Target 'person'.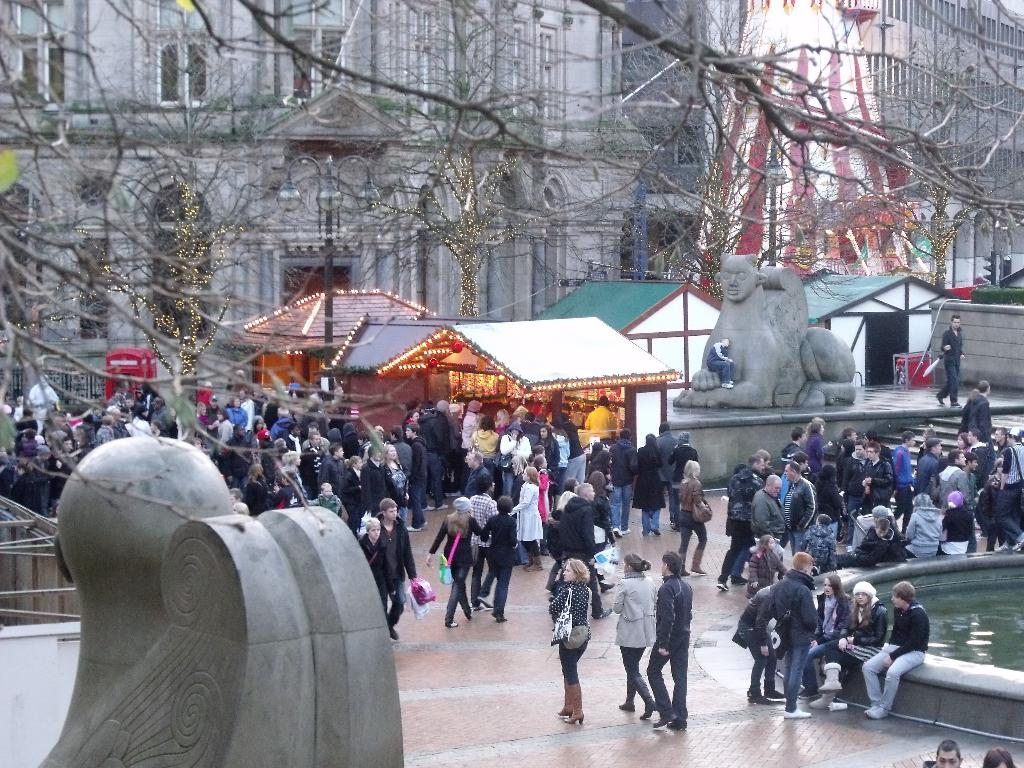
Target region: [804,587,895,701].
